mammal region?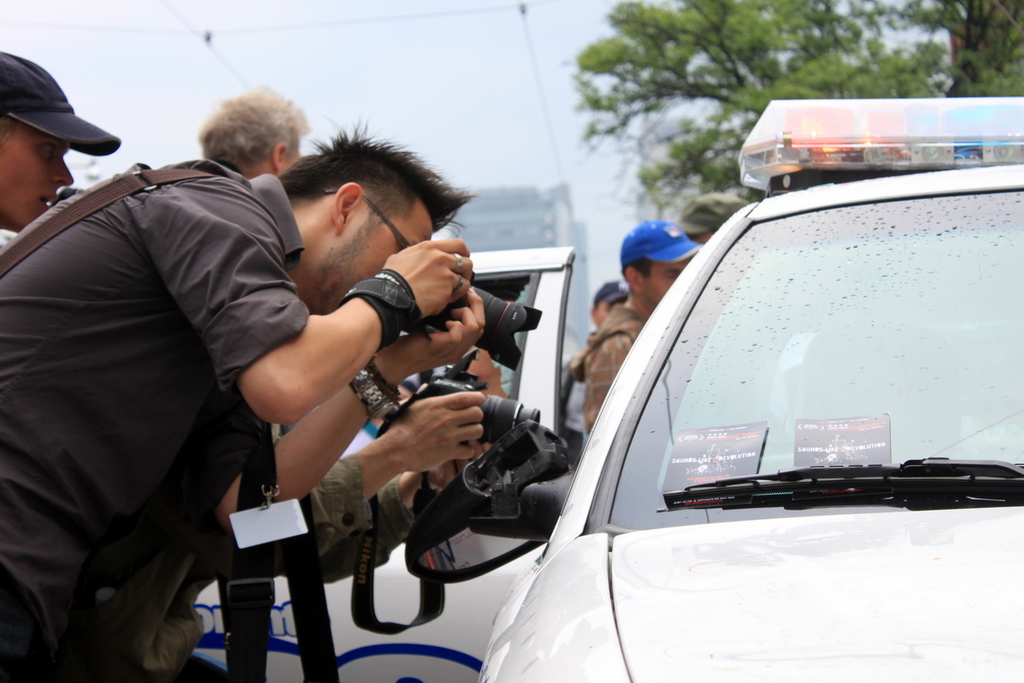
bbox=(566, 277, 628, 429)
